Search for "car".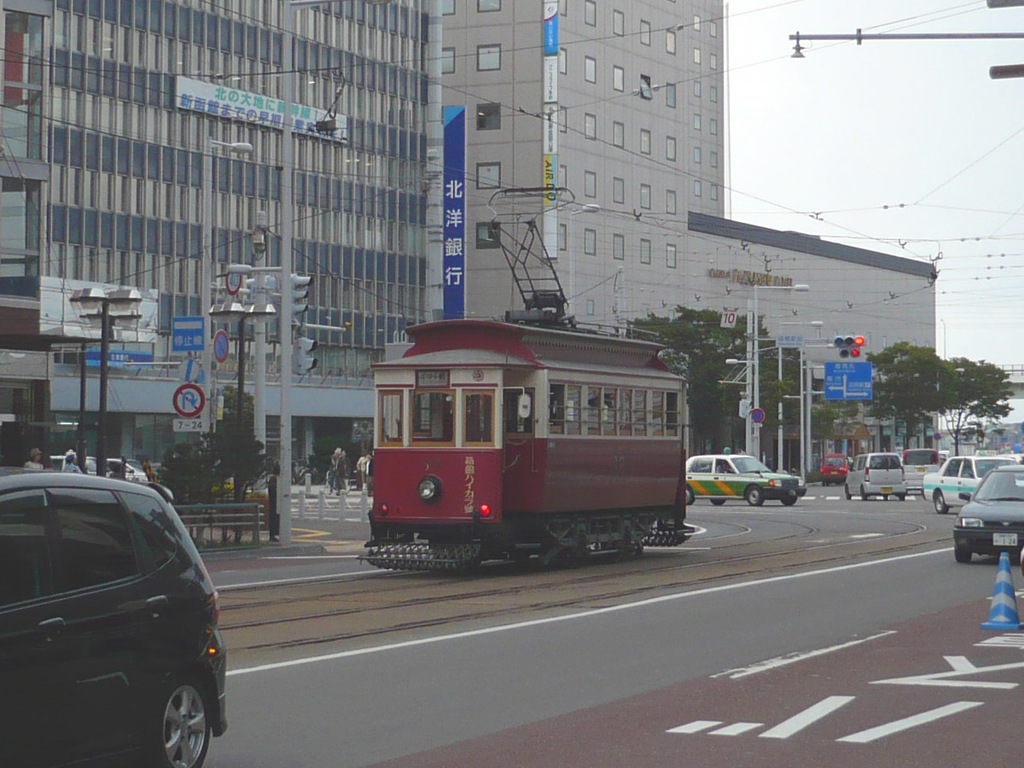
Found at select_region(905, 443, 948, 497).
